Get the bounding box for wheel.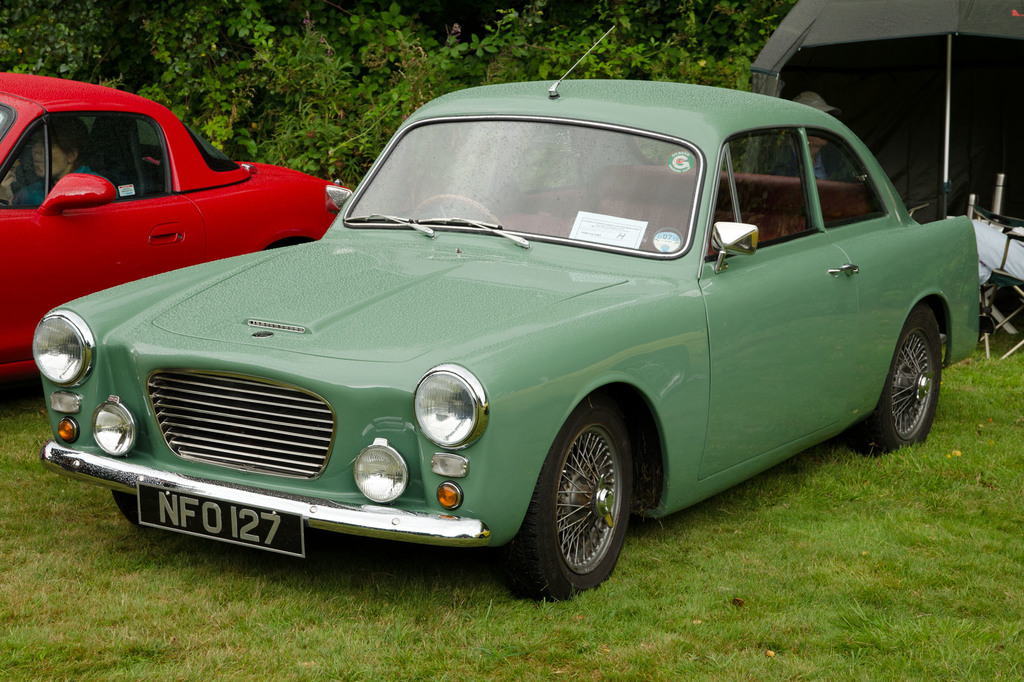
left=109, top=489, right=139, bottom=524.
